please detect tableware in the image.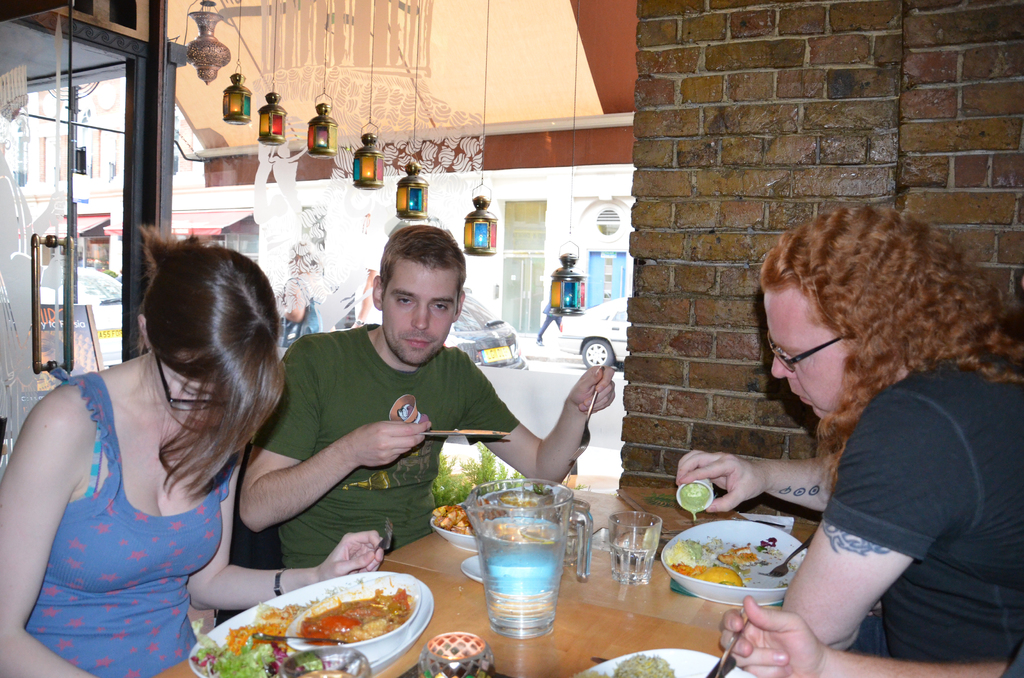
(x1=286, y1=572, x2=422, y2=663).
